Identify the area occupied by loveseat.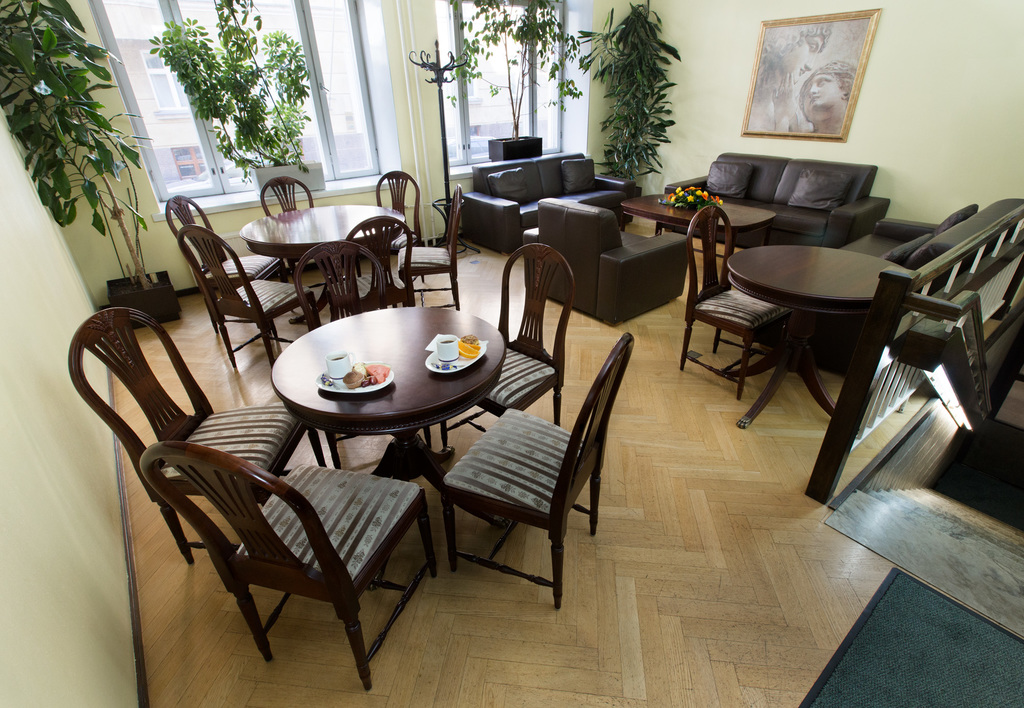
Area: [460,154,644,254].
